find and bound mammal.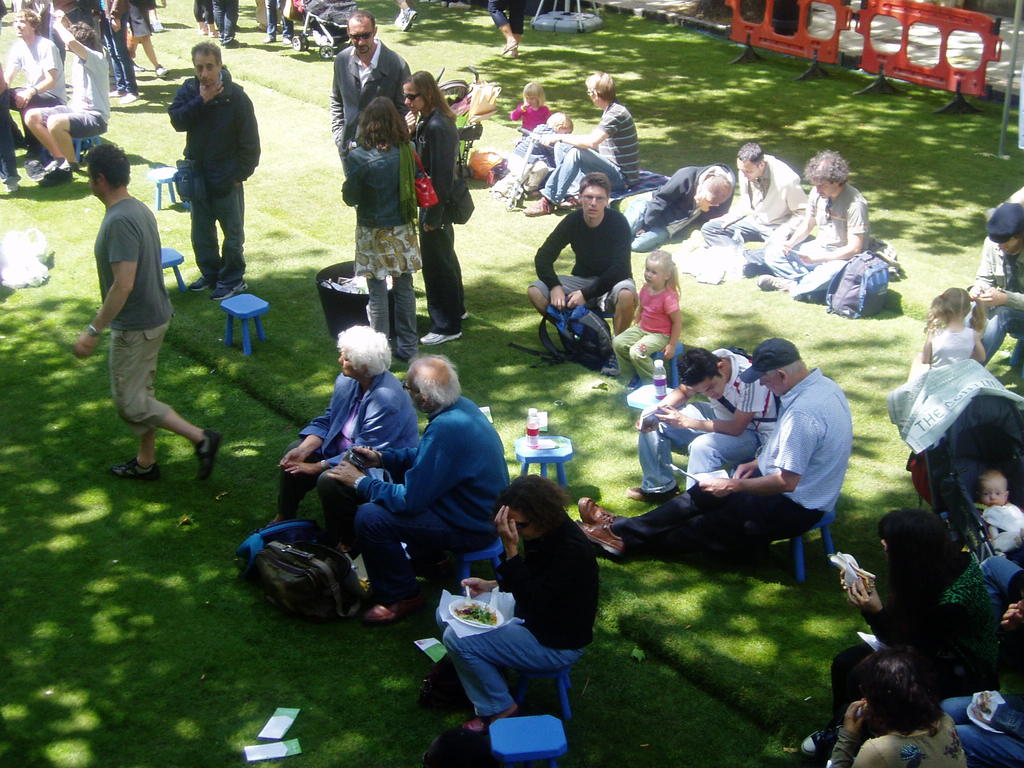
Bound: Rect(324, 8, 417, 145).
